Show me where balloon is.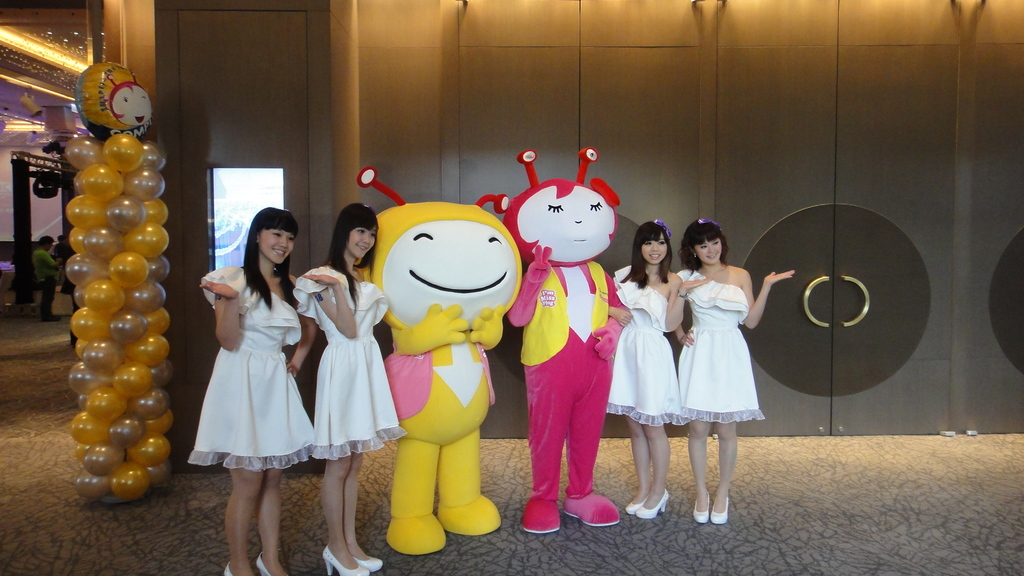
balloon is at [116, 360, 152, 398].
